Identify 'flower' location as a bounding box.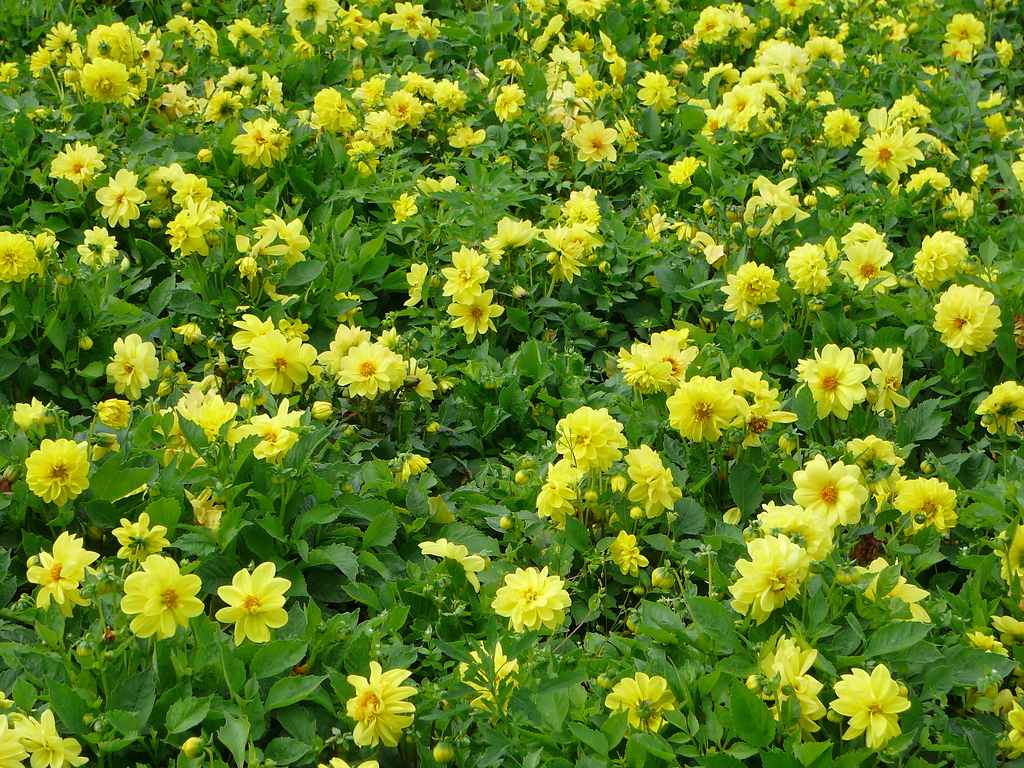
{"left": 664, "top": 373, "right": 735, "bottom": 446}.
